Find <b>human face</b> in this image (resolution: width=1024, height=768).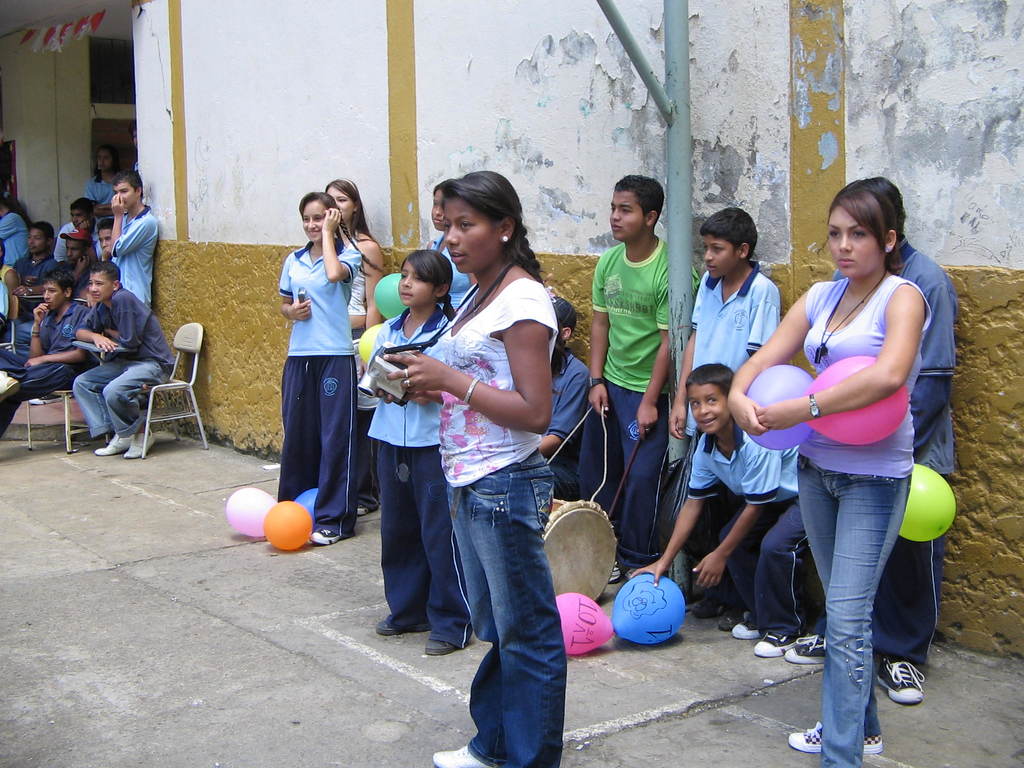
l=115, t=184, r=138, b=206.
